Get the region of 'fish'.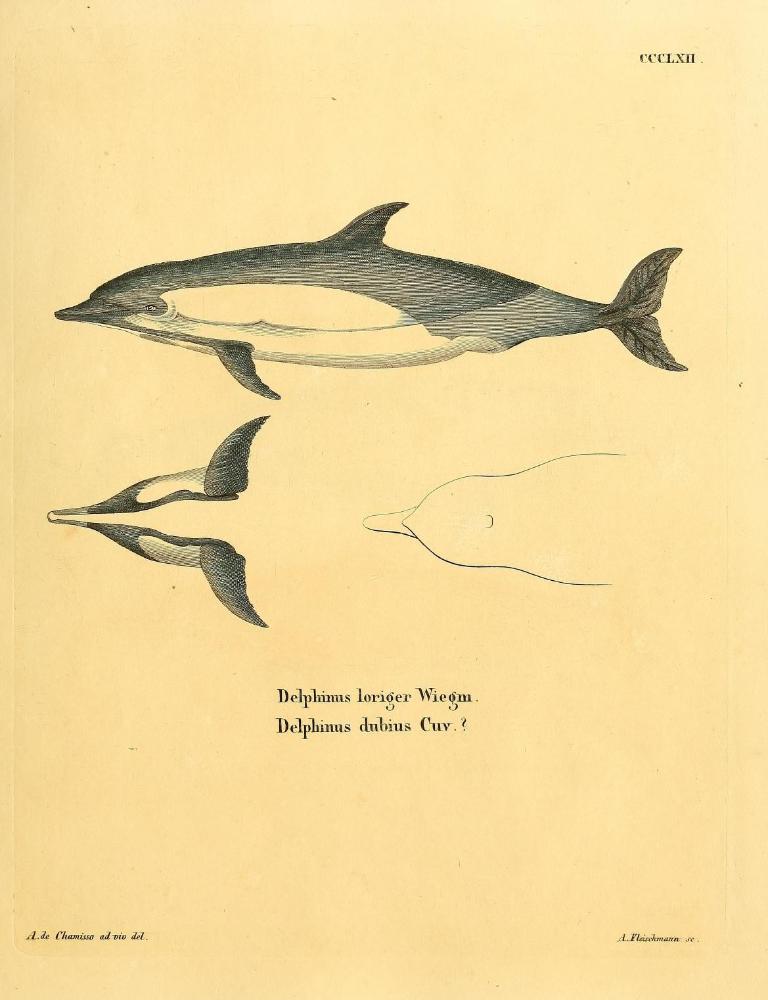
bbox=[357, 454, 621, 587].
